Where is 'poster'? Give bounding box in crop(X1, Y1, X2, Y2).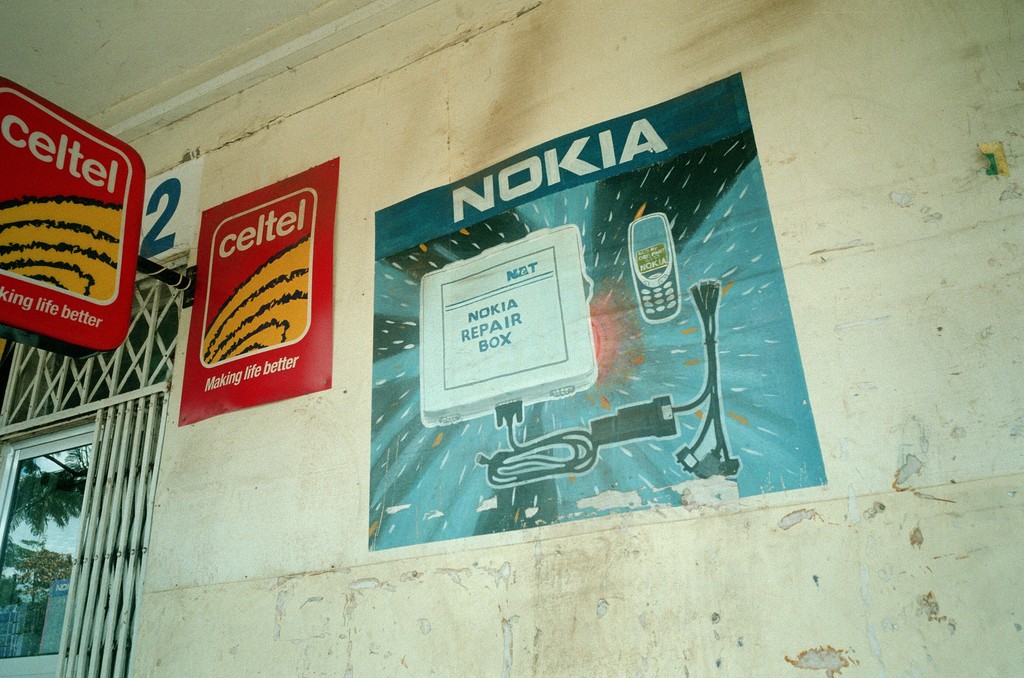
crop(135, 160, 190, 259).
